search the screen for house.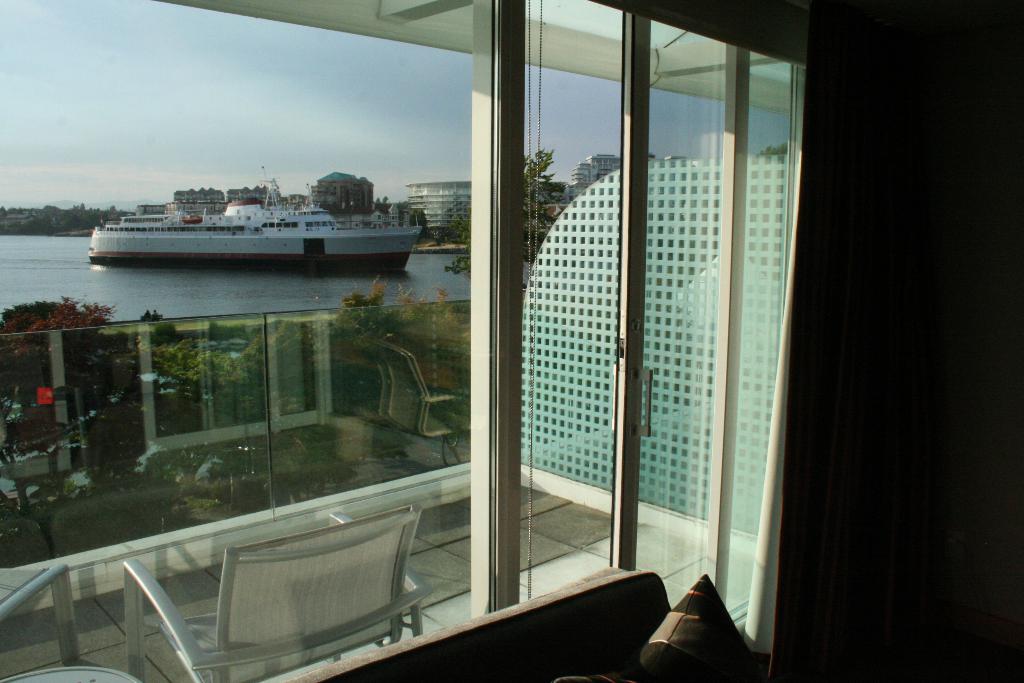
Found at Rect(0, 0, 1023, 682).
